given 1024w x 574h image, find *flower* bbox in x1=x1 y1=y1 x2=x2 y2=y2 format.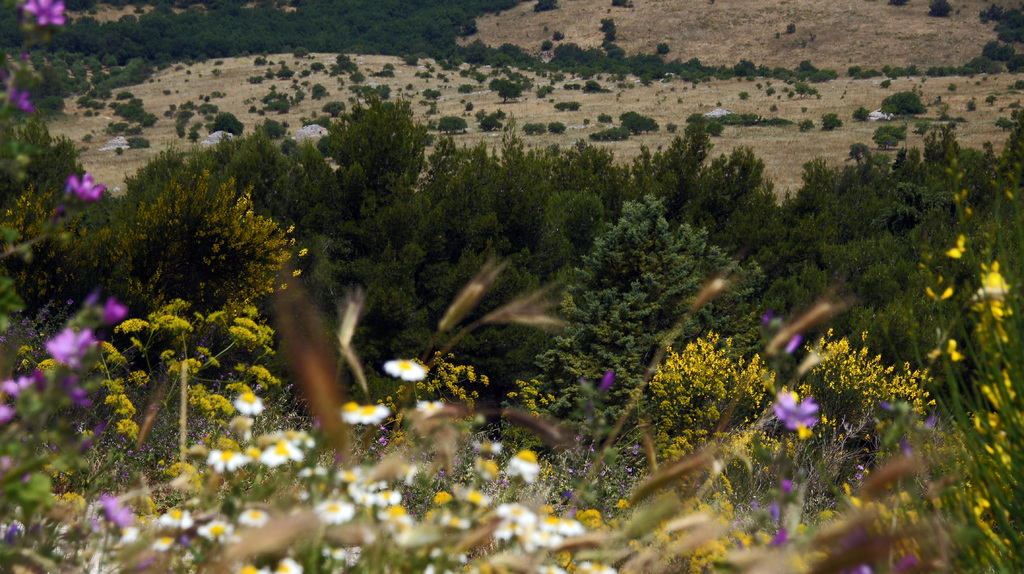
x1=754 y1=384 x2=828 y2=447.
